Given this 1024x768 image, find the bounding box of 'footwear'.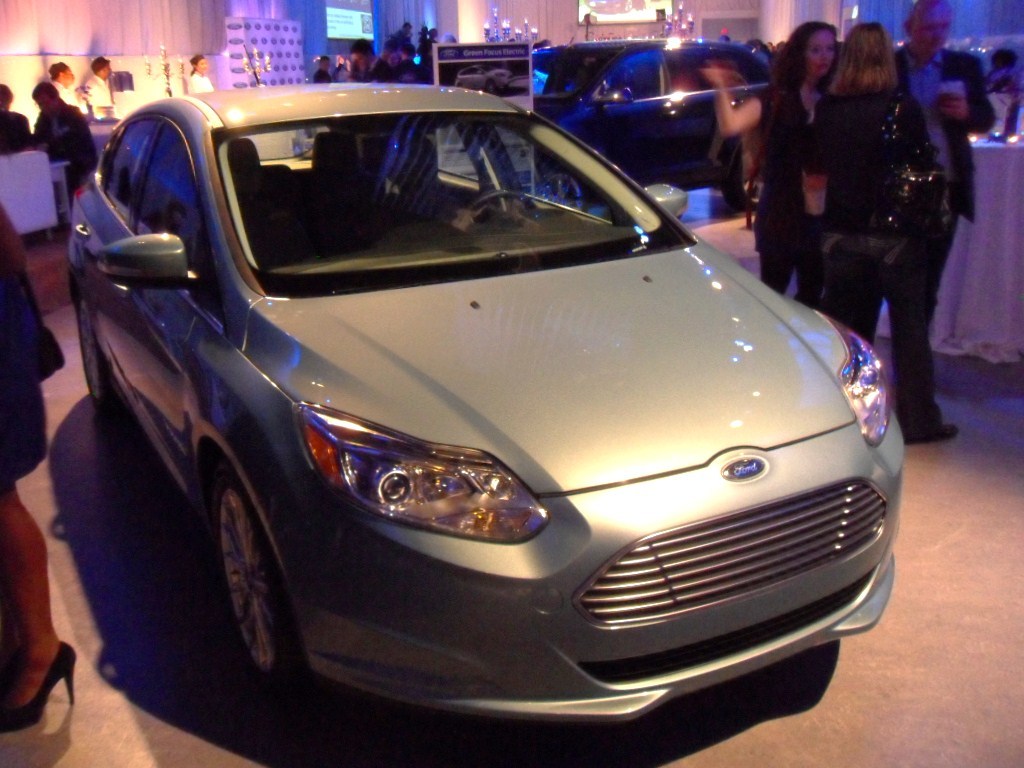
crop(907, 425, 959, 441).
